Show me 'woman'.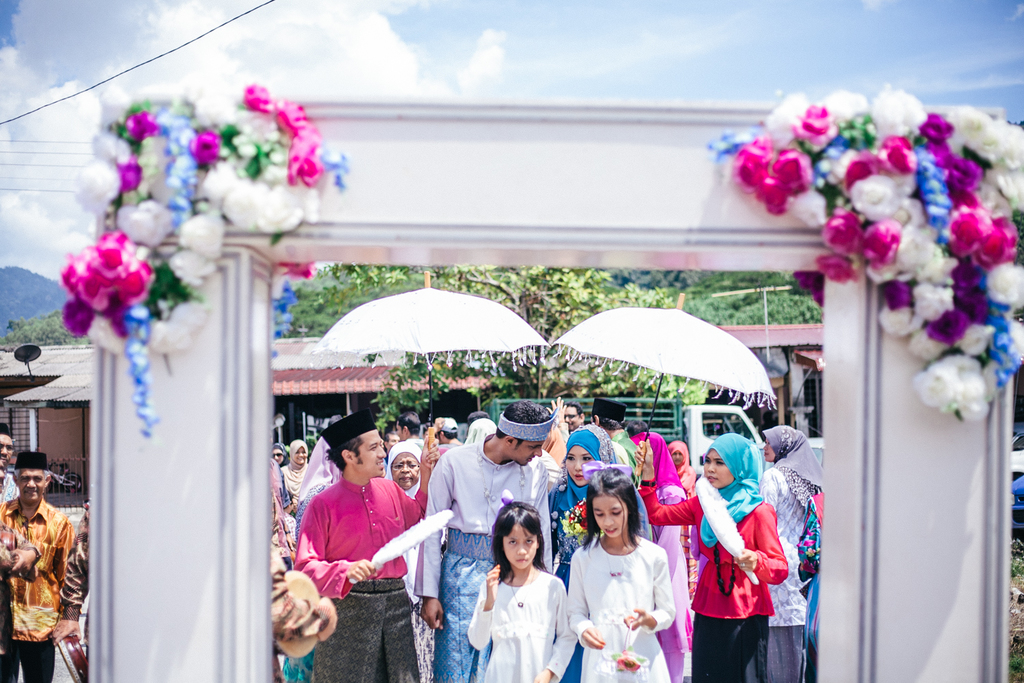
'woman' is here: <box>641,435,787,679</box>.
